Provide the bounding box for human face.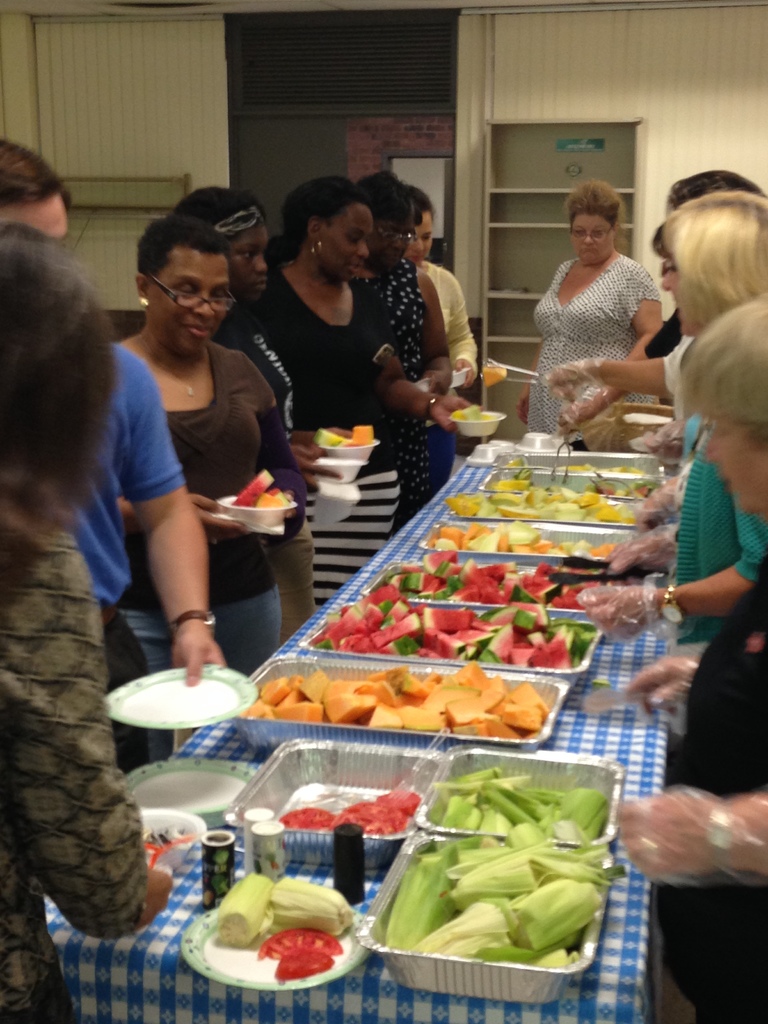
select_region(704, 410, 767, 513).
